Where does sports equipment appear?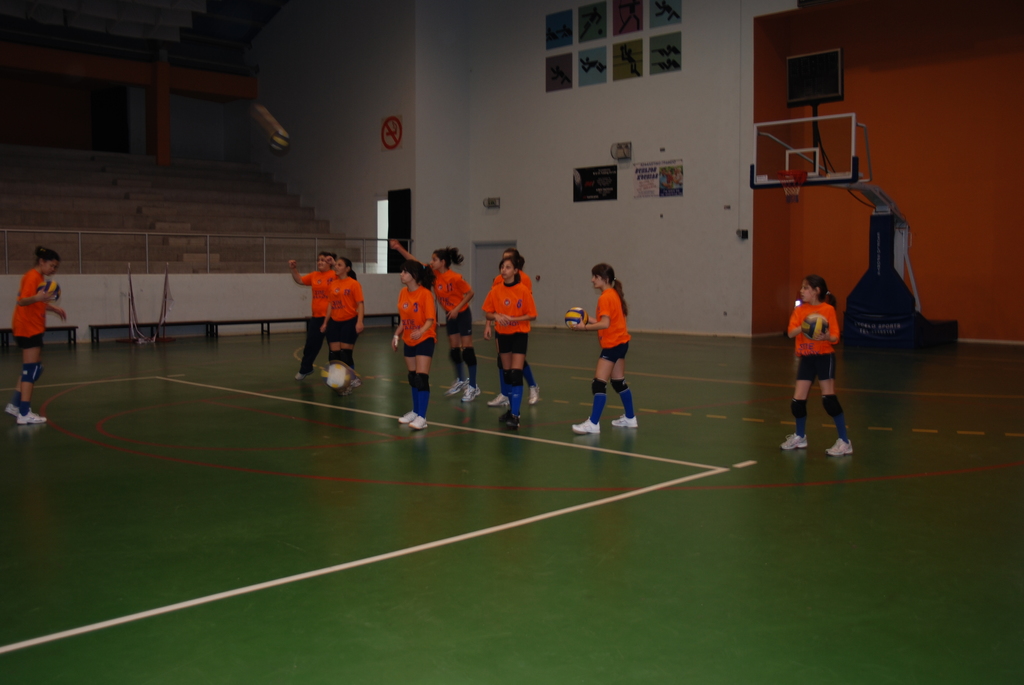
Appears at [408,414,429,429].
